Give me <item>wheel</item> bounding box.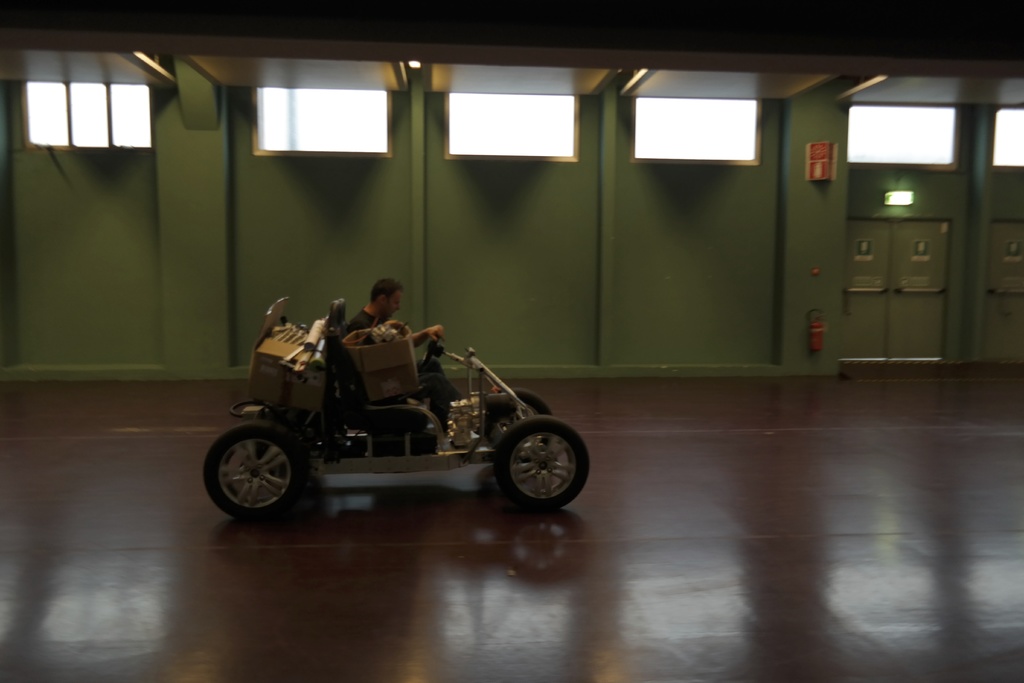
<bbox>488, 422, 583, 511</bbox>.
